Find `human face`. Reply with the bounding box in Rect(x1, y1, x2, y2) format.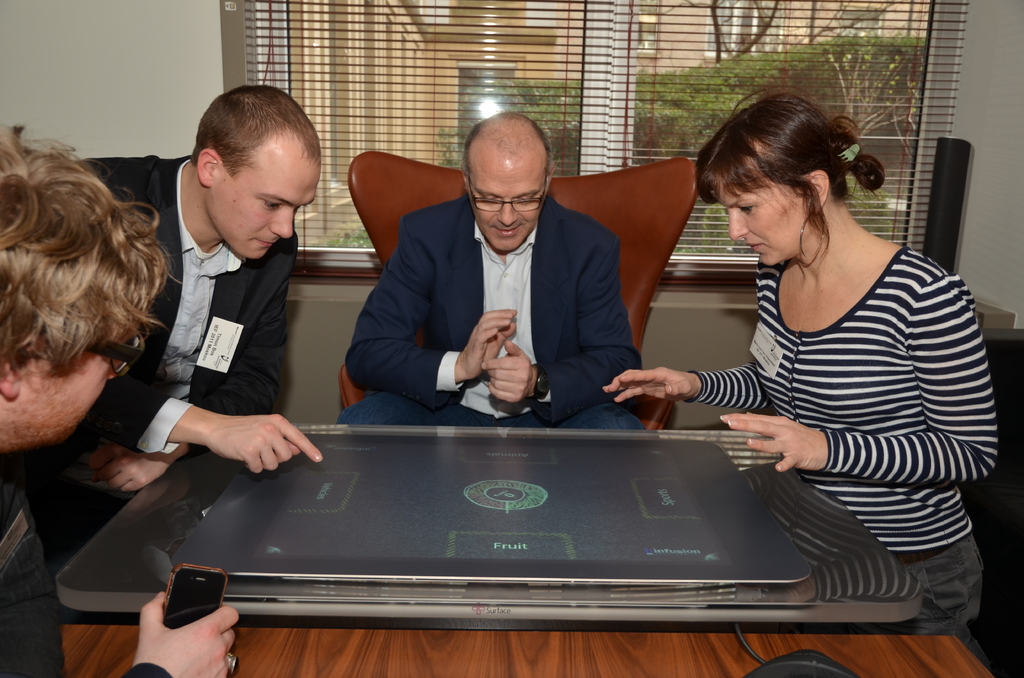
Rect(29, 309, 147, 440).
